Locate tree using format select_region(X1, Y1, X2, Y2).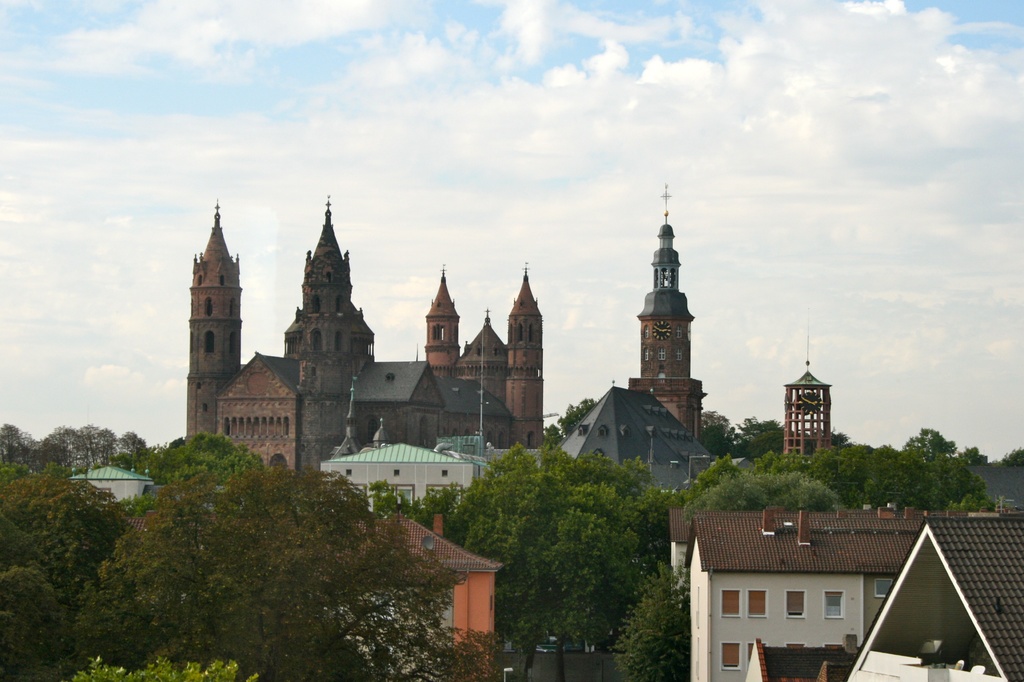
select_region(835, 429, 1000, 514).
